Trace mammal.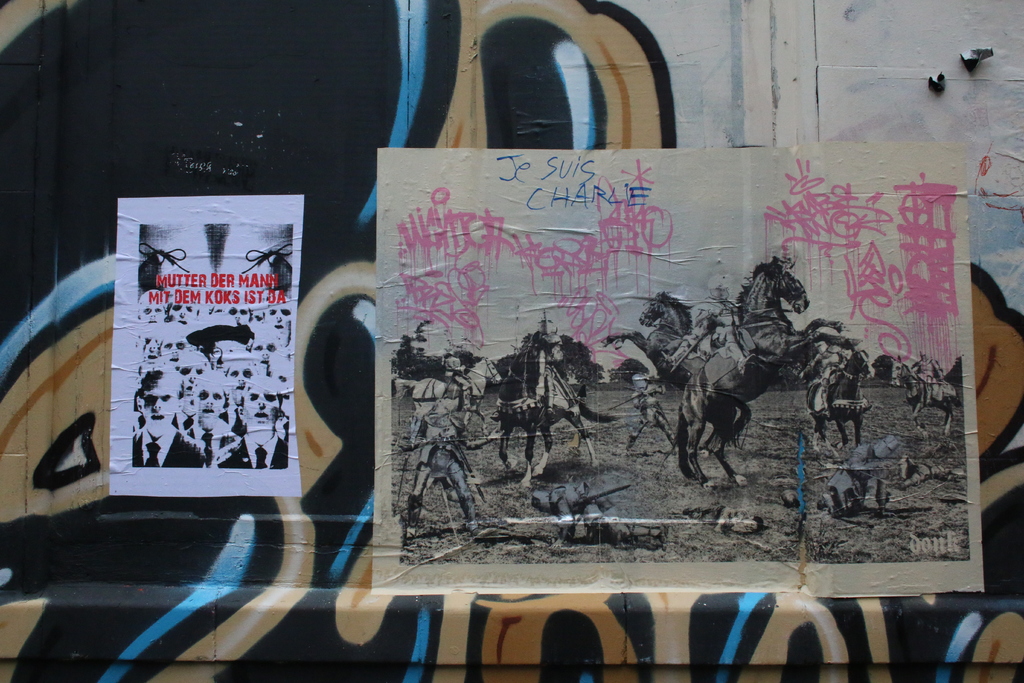
Traced to 392/352/500/444.
